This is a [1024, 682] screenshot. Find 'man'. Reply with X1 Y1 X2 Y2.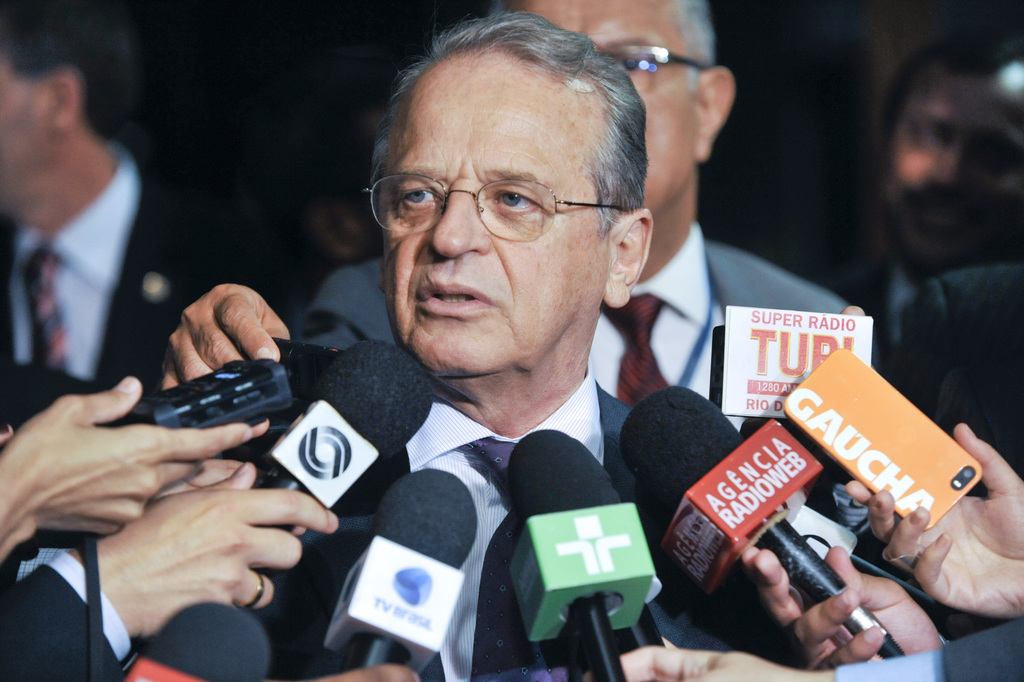
0 0 234 407.
